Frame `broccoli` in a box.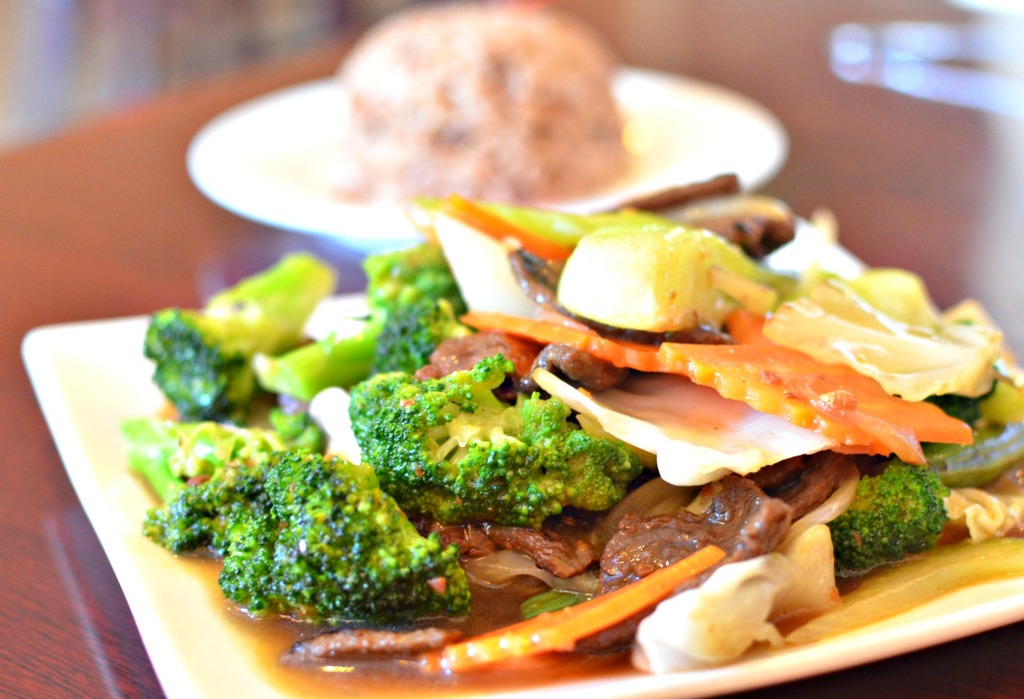
x1=824 y1=465 x2=950 y2=572.
